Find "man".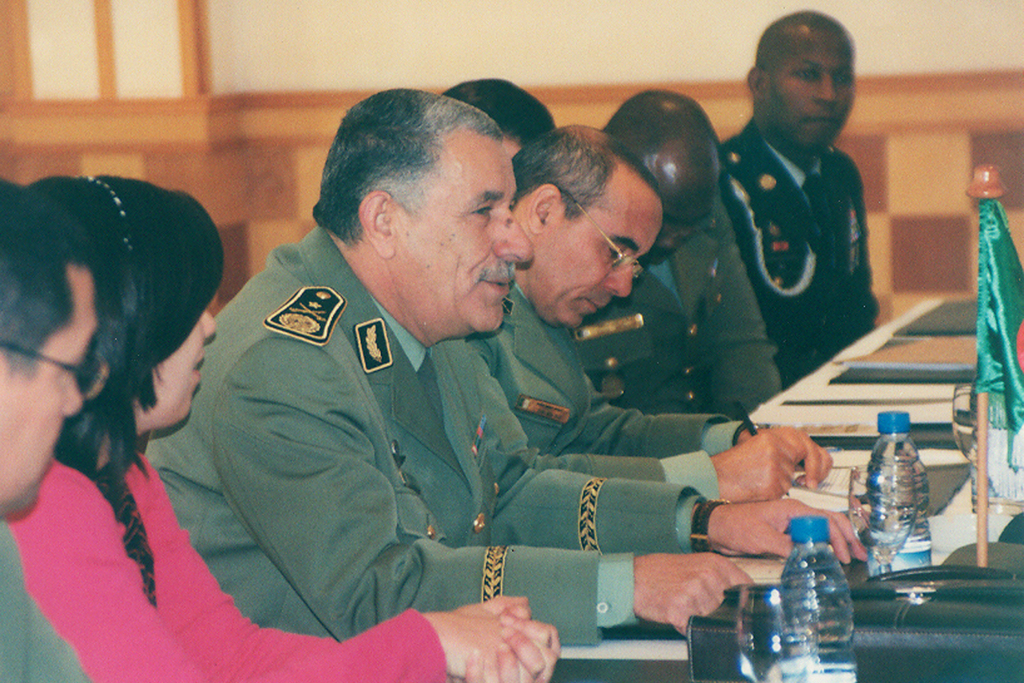
472:131:840:504.
